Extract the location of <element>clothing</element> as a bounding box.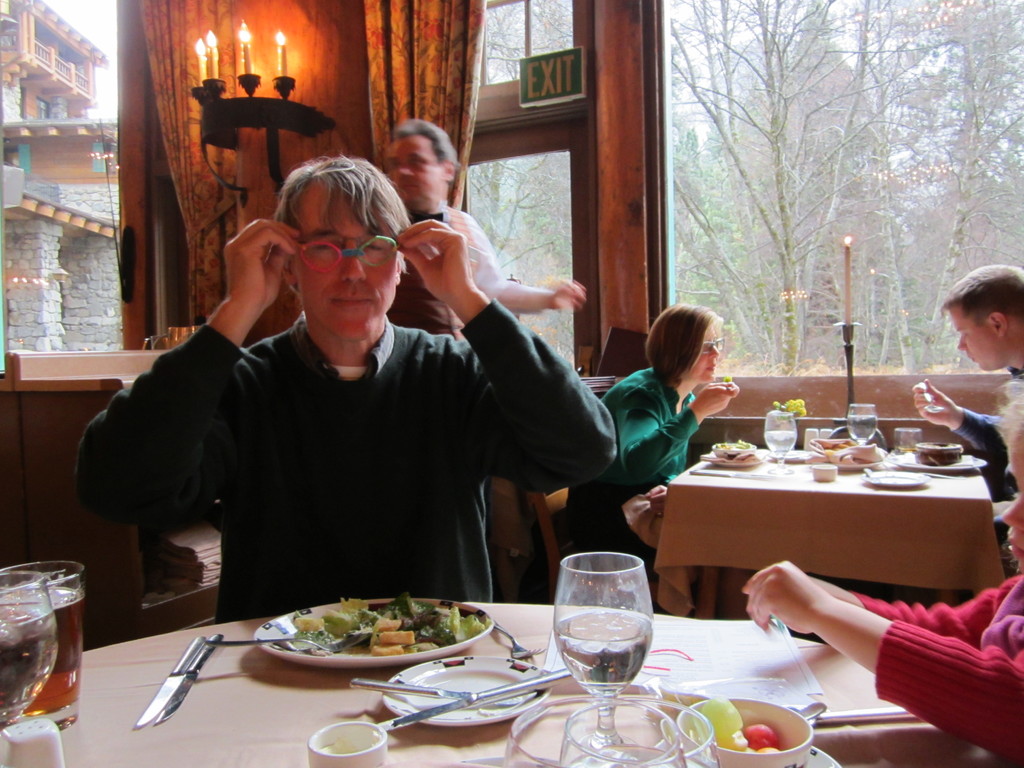
949, 363, 1023, 541.
